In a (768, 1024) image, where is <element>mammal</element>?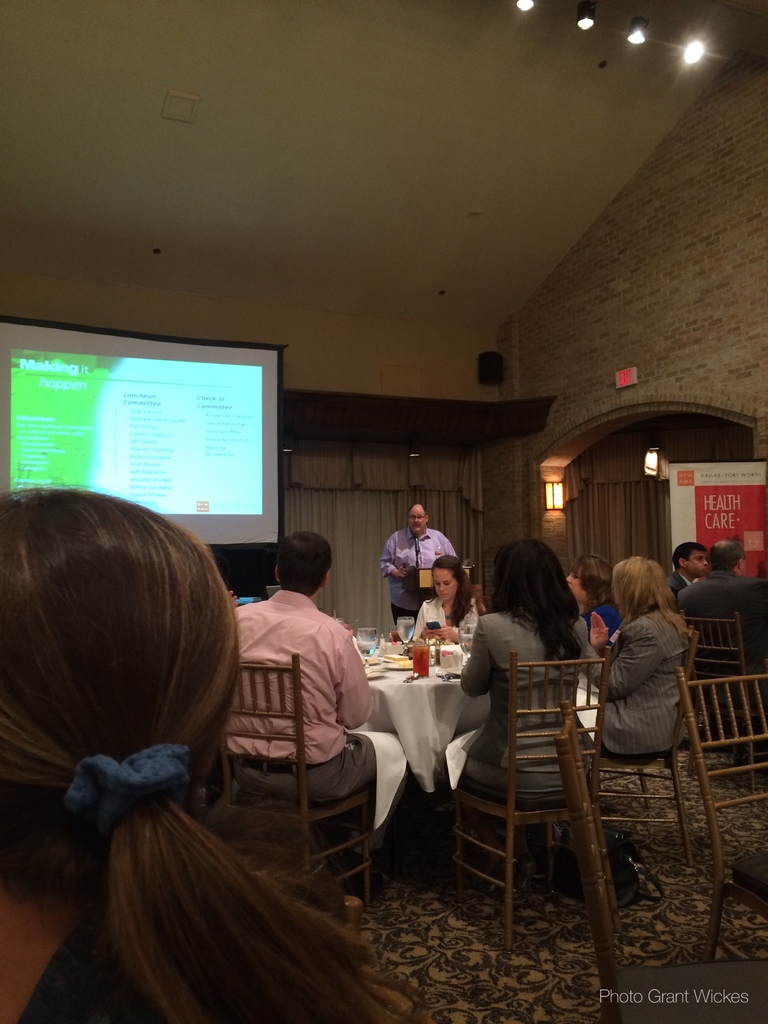
l=0, t=487, r=421, b=1023.
